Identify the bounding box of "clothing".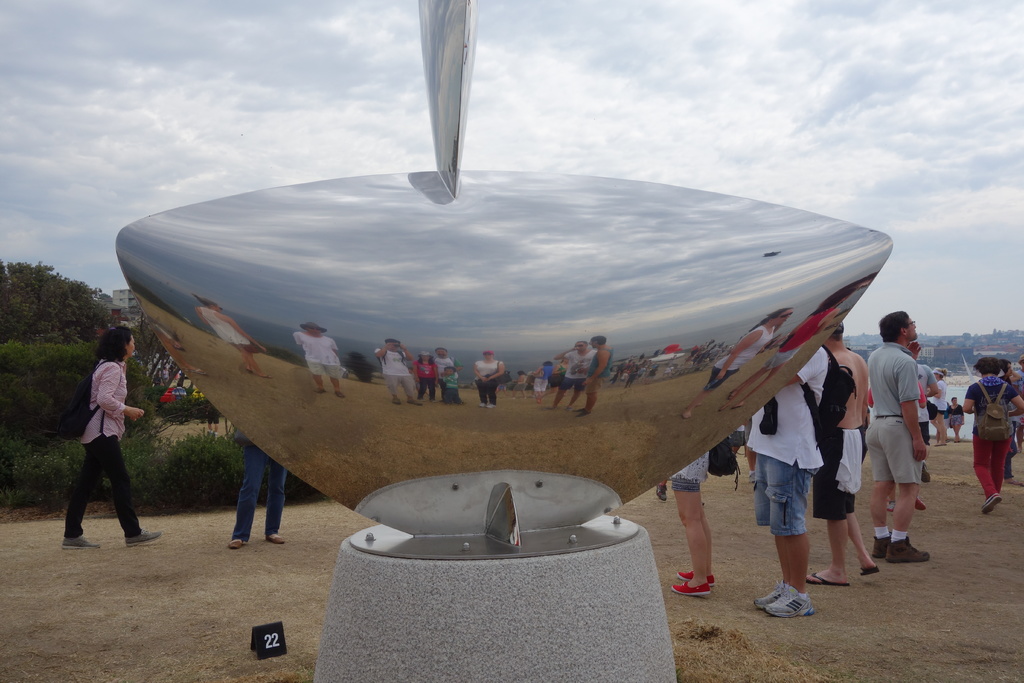
{"left": 1006, "top": 374, "right": 1023, "bottom": 484}.
